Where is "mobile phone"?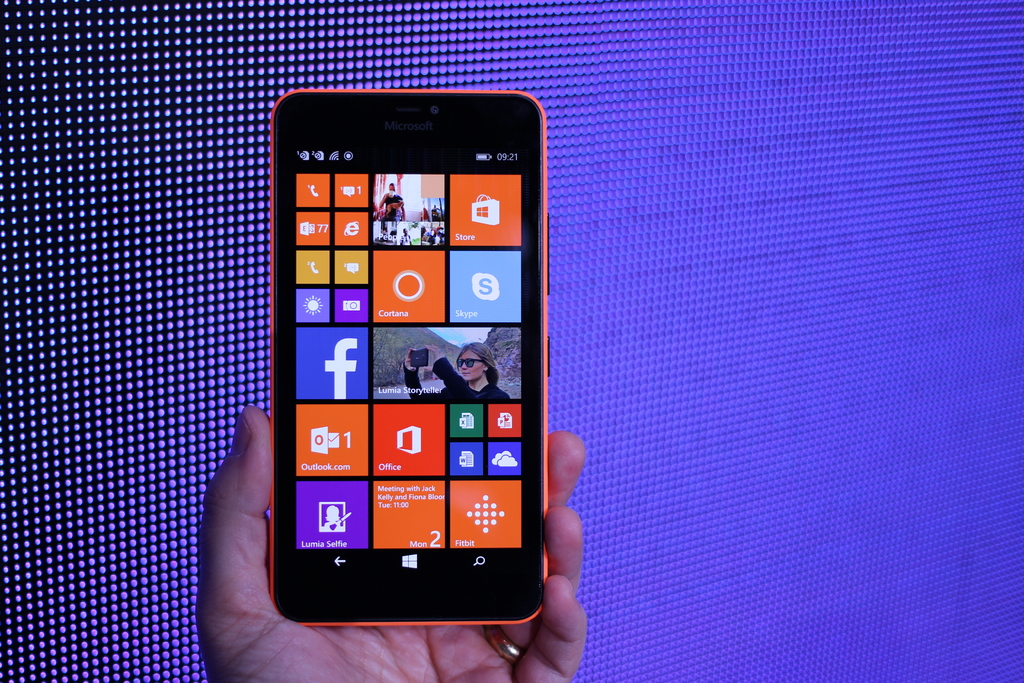
left=269, top=88, right=545, bottom=627.
